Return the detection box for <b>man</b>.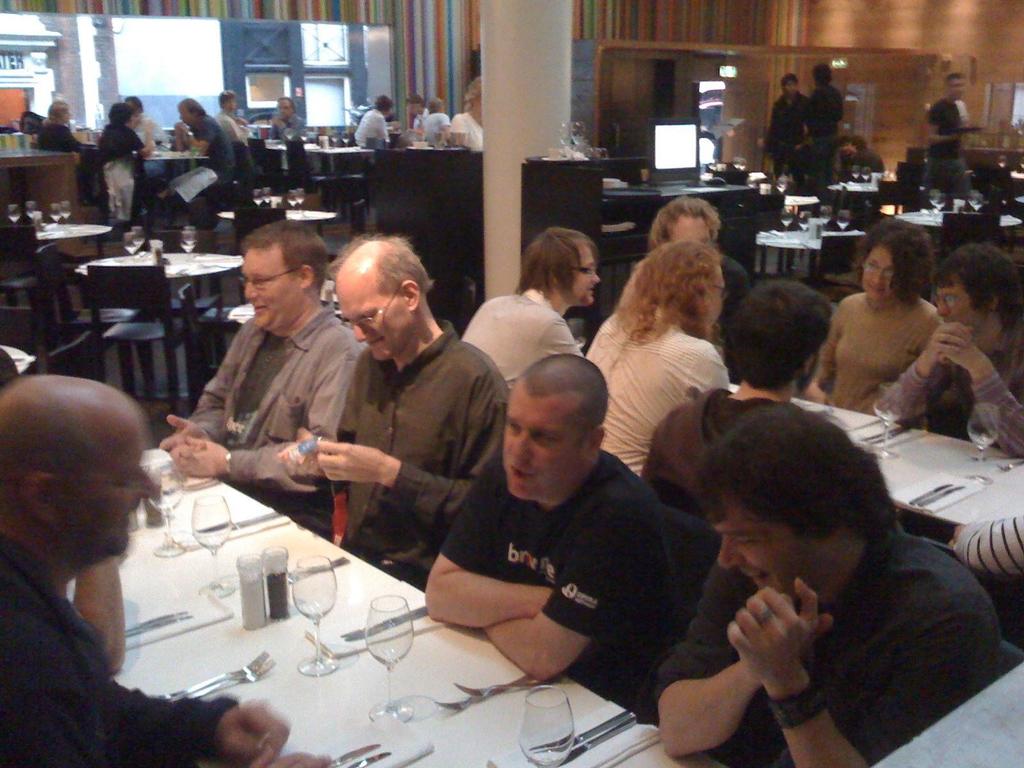
<bbox>282, 234, 518, 591</bbox>.
